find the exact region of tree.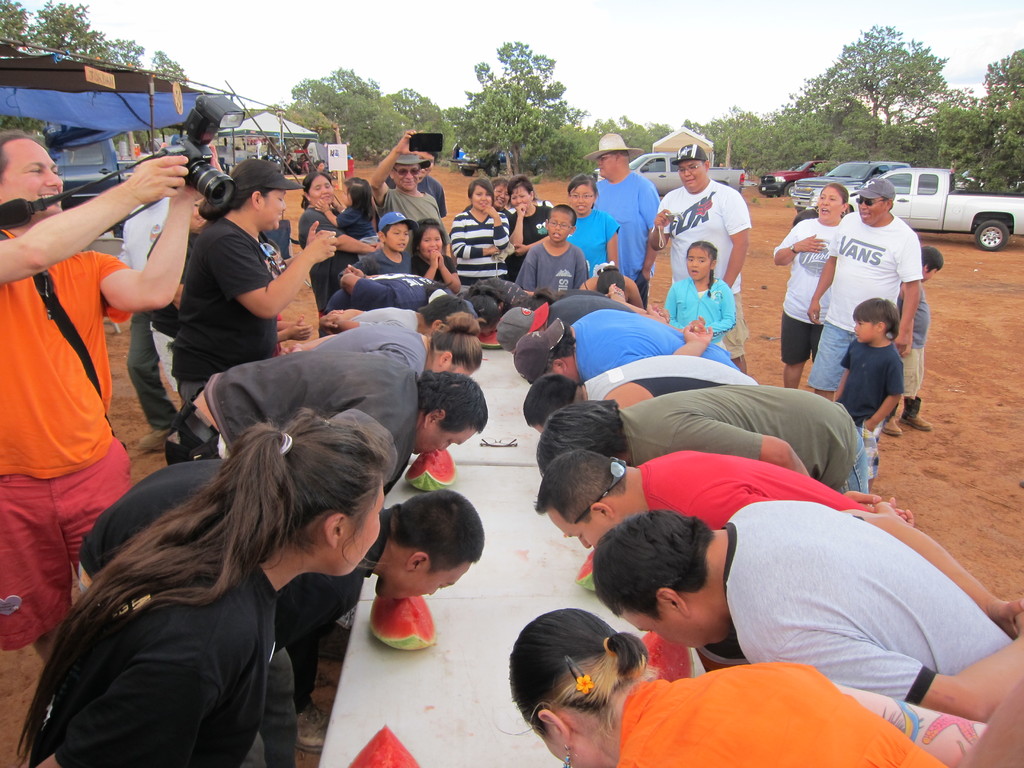
Exact region: l=587, t=123, r=675, b=168.
